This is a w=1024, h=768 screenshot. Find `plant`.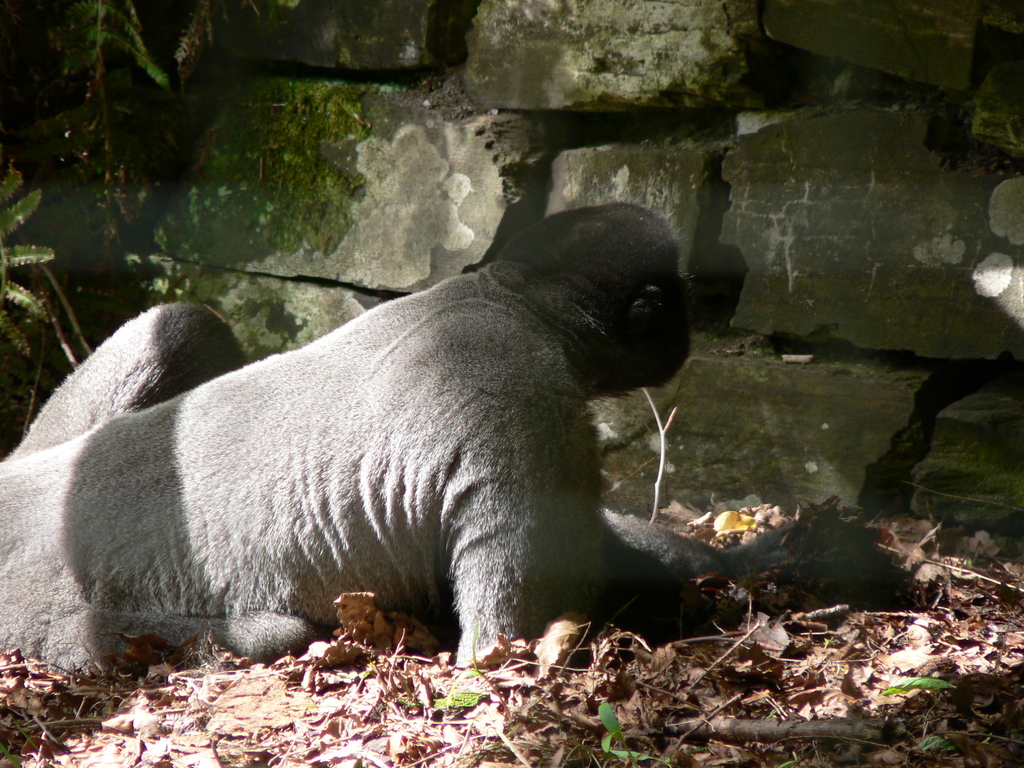
Bounding box: select_region(876, 672, 959, 699).
